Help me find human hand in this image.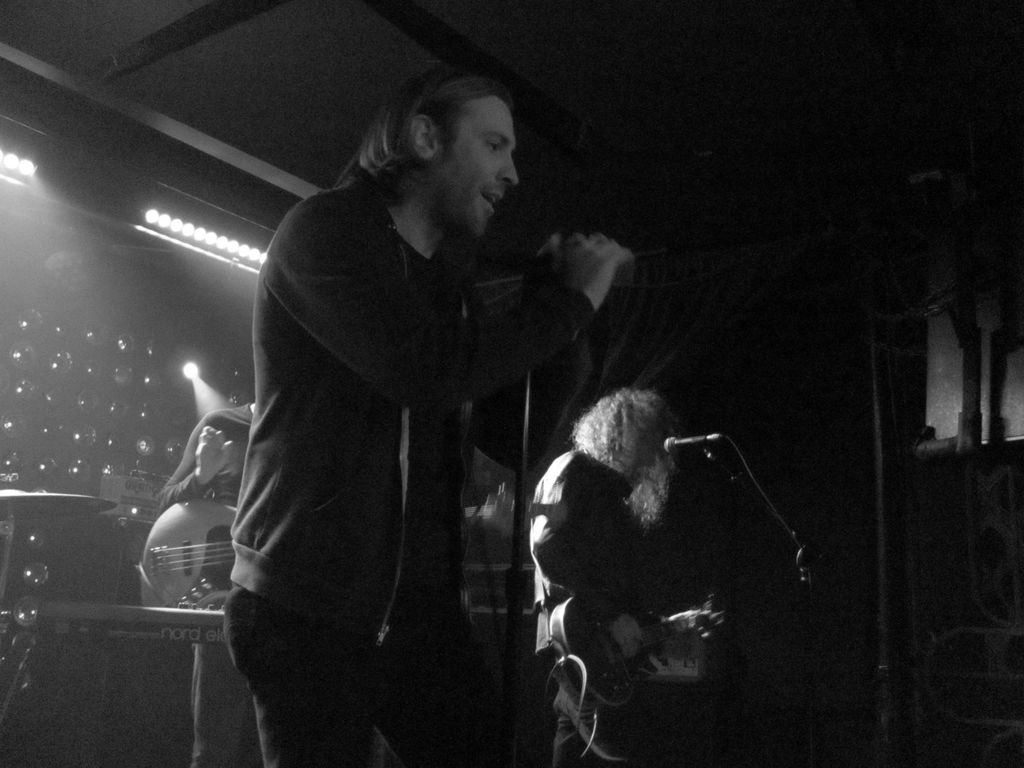
Found it: x1=694, y1=605, x2=728, y2=639.
